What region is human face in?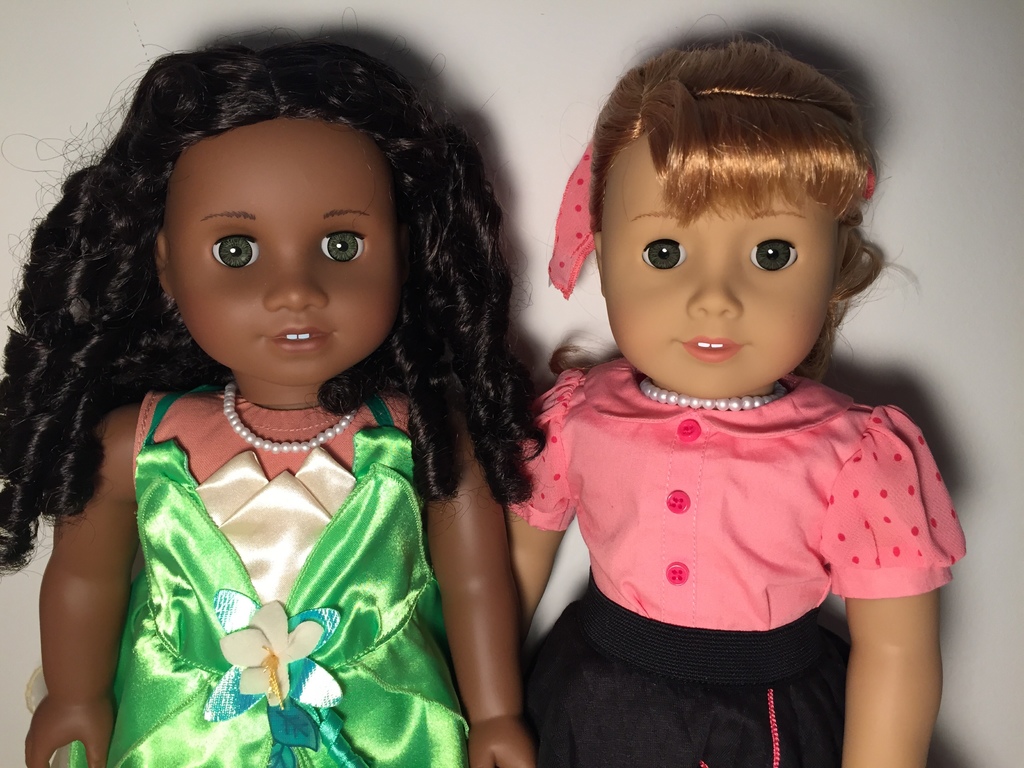
(166, 111, 405, 385).
